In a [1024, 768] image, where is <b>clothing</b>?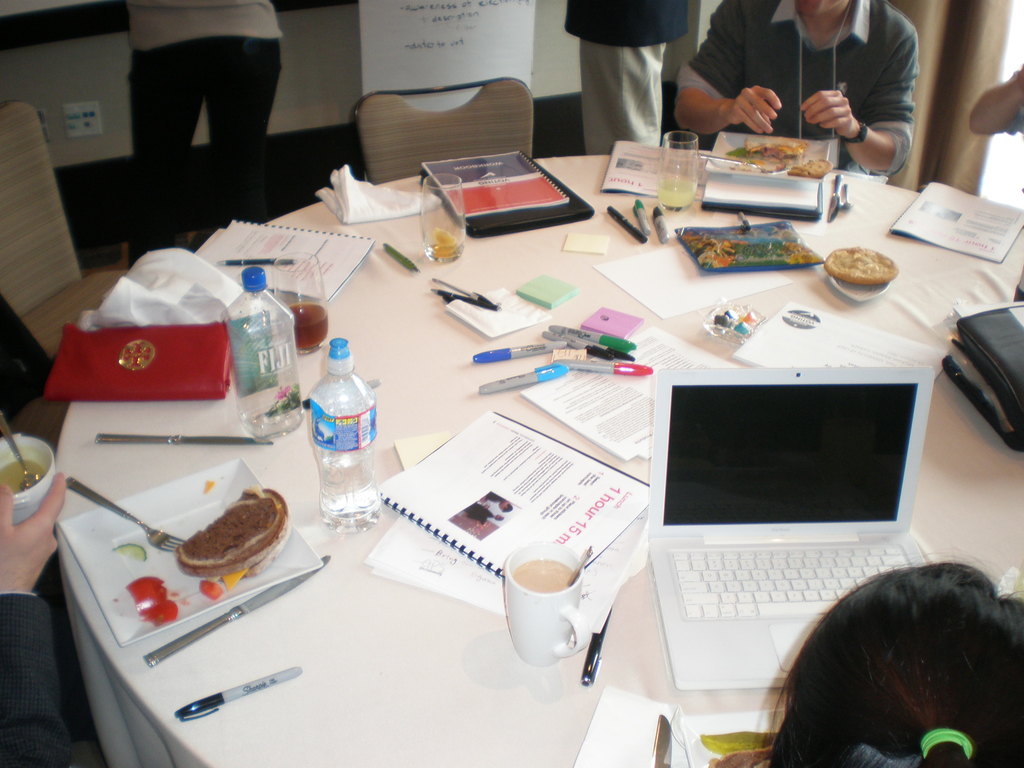
bbox(558, 0, 688, 155).
